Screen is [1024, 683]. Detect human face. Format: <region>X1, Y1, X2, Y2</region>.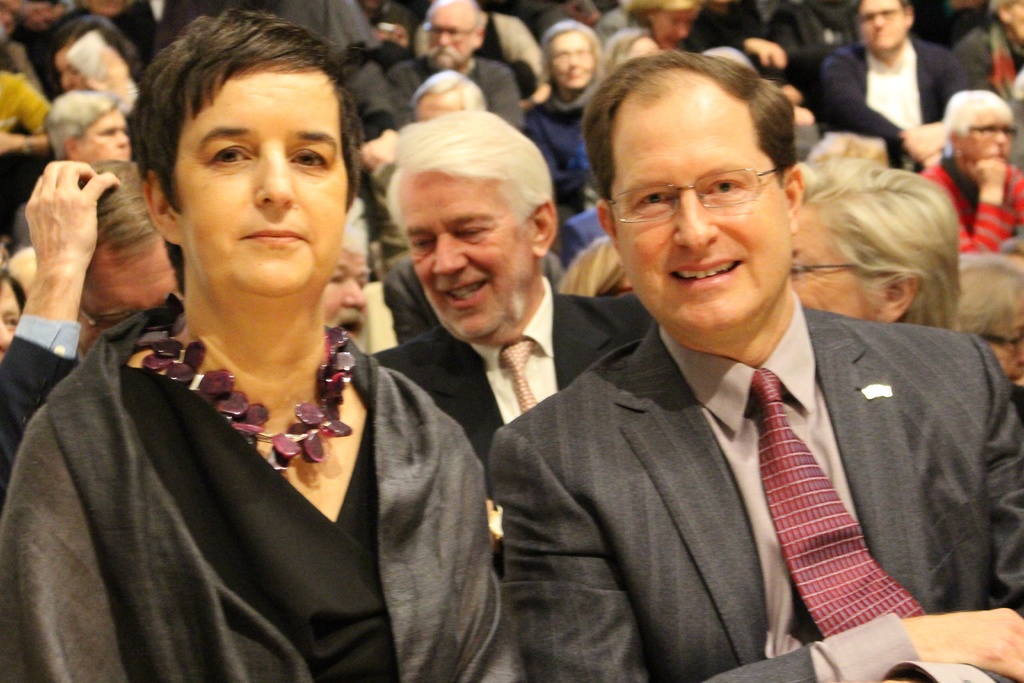
<region>178, 69, 349, 295</region>.
